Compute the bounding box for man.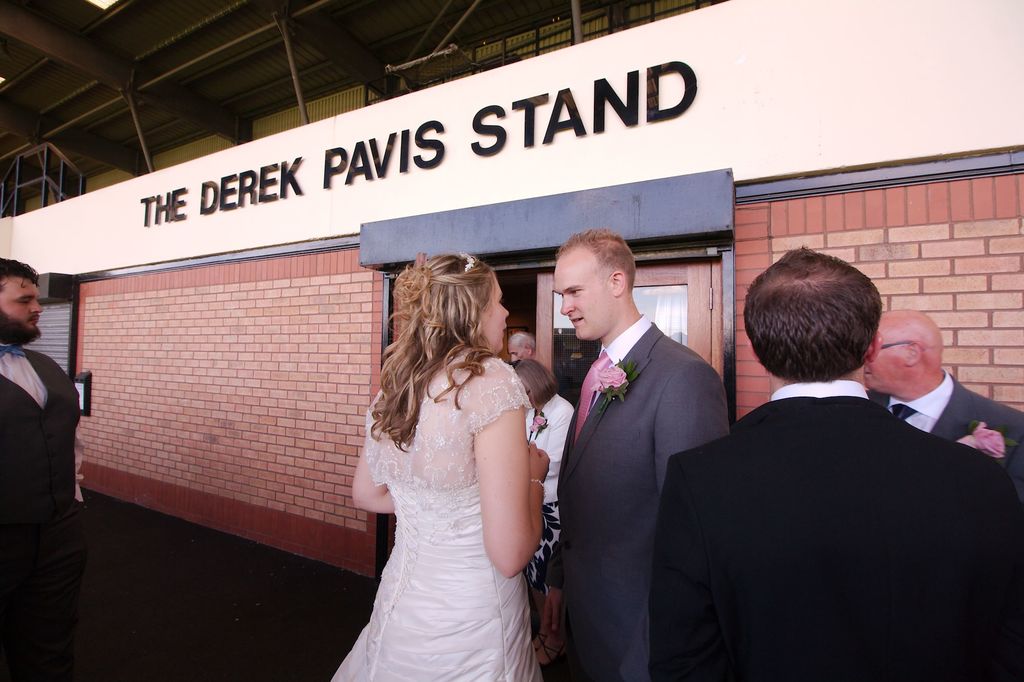
0 260 91 679.
